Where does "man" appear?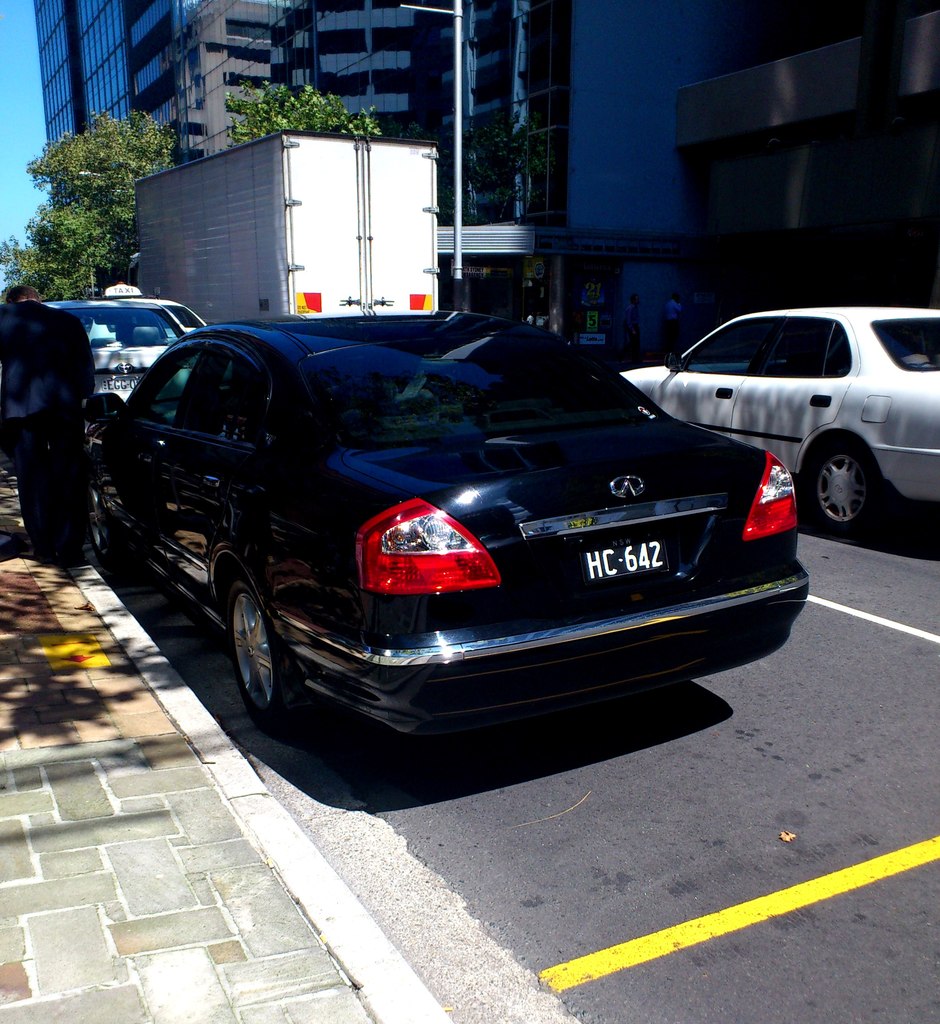
Appears at (left=0, top=277, right=88, bottom=556).
